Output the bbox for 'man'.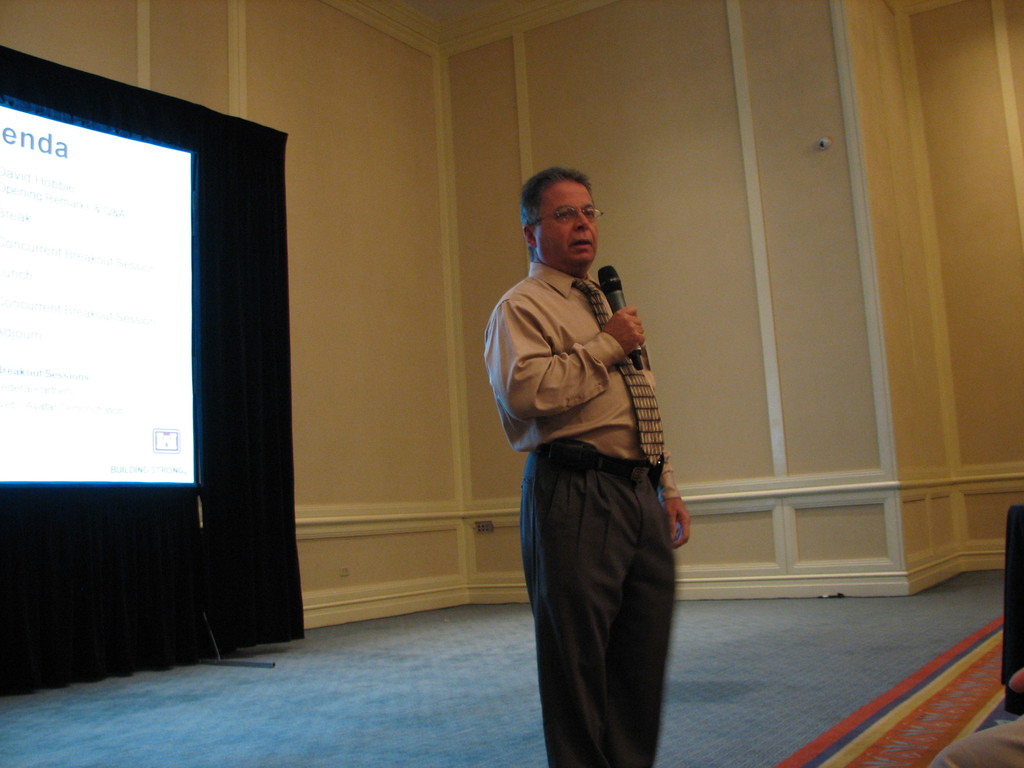
[486, 165, 692, 767].
